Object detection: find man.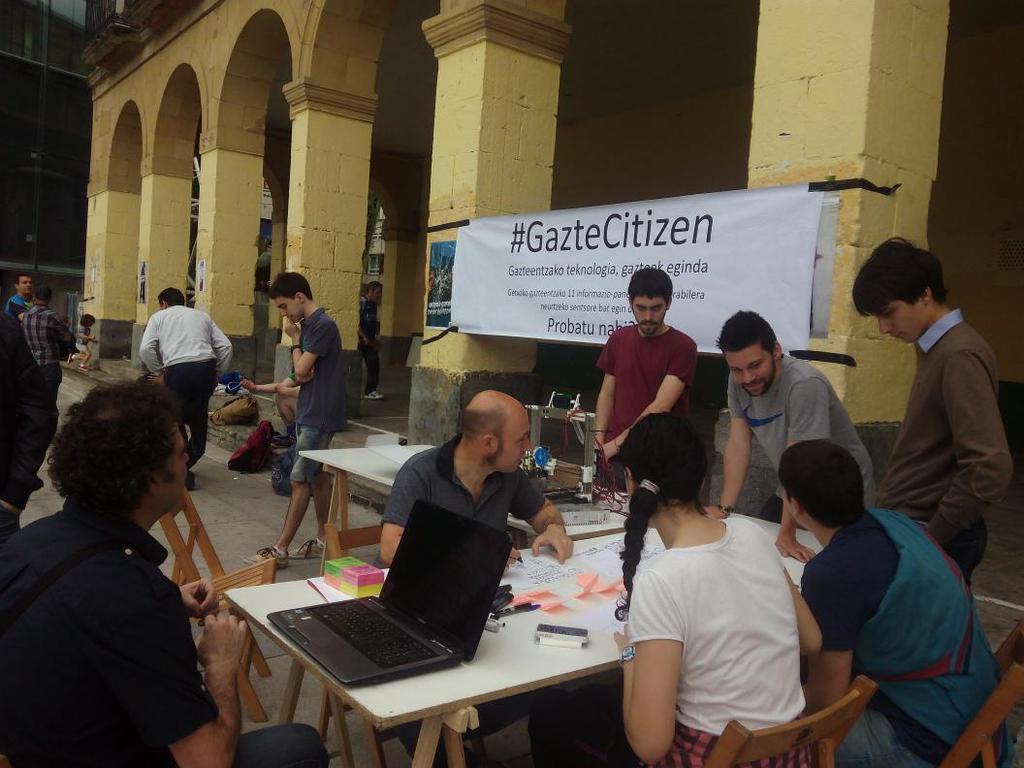
(0, 375, 329, 767).
